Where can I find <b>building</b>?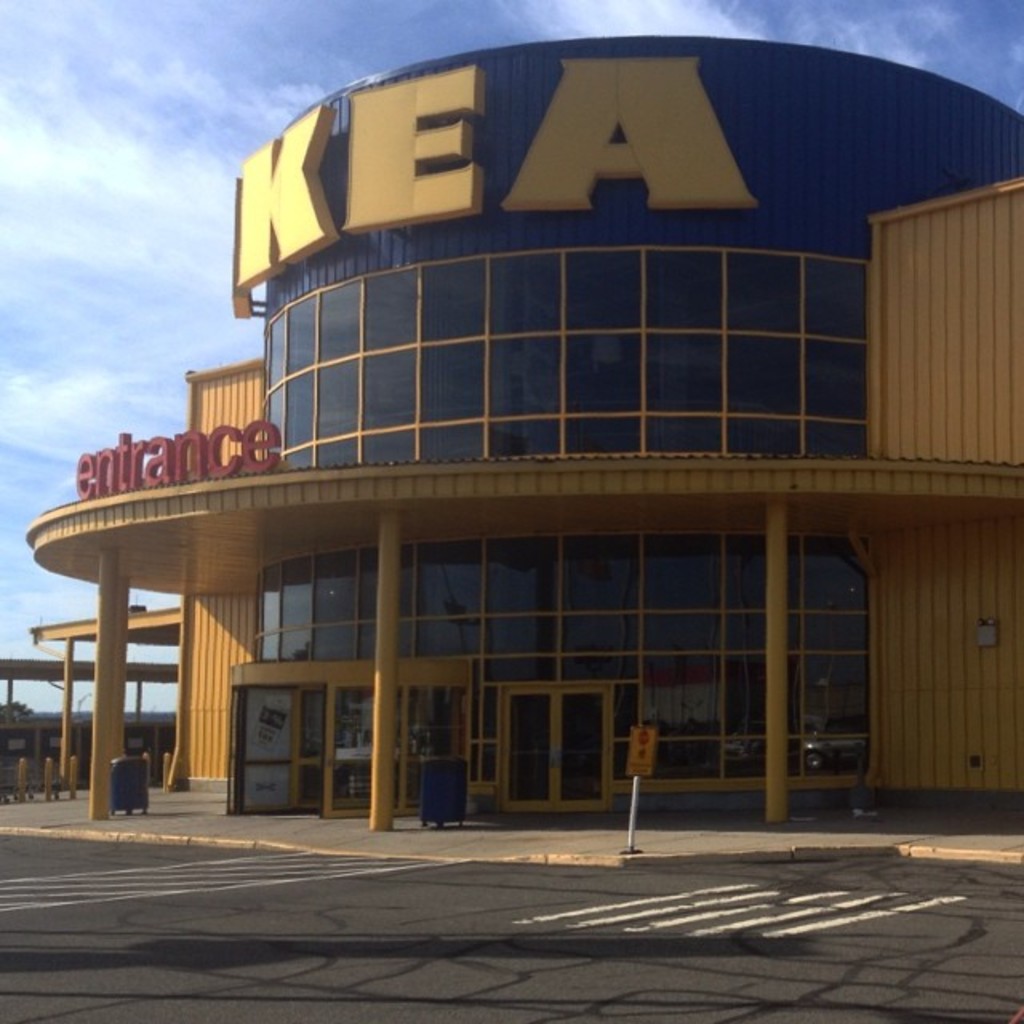
You can find it at (left=32, top=35, right=1022, bottom=830).
